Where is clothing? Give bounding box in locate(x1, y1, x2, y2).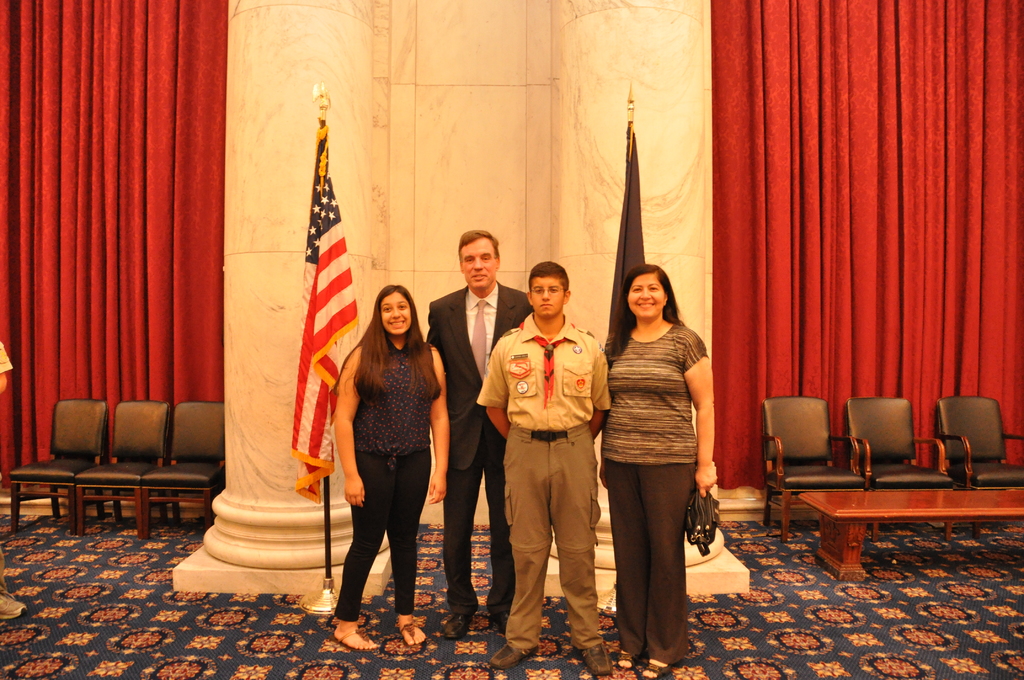
locate(424, 270, 535, 620).
